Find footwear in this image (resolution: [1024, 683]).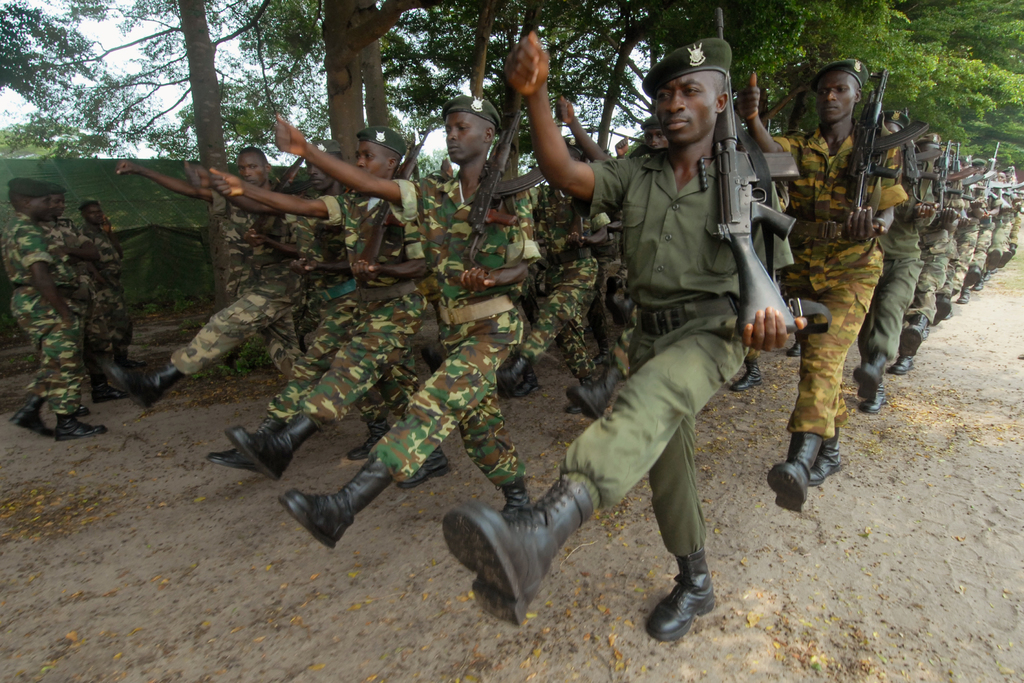
box=[496, 357, 526, 395].
